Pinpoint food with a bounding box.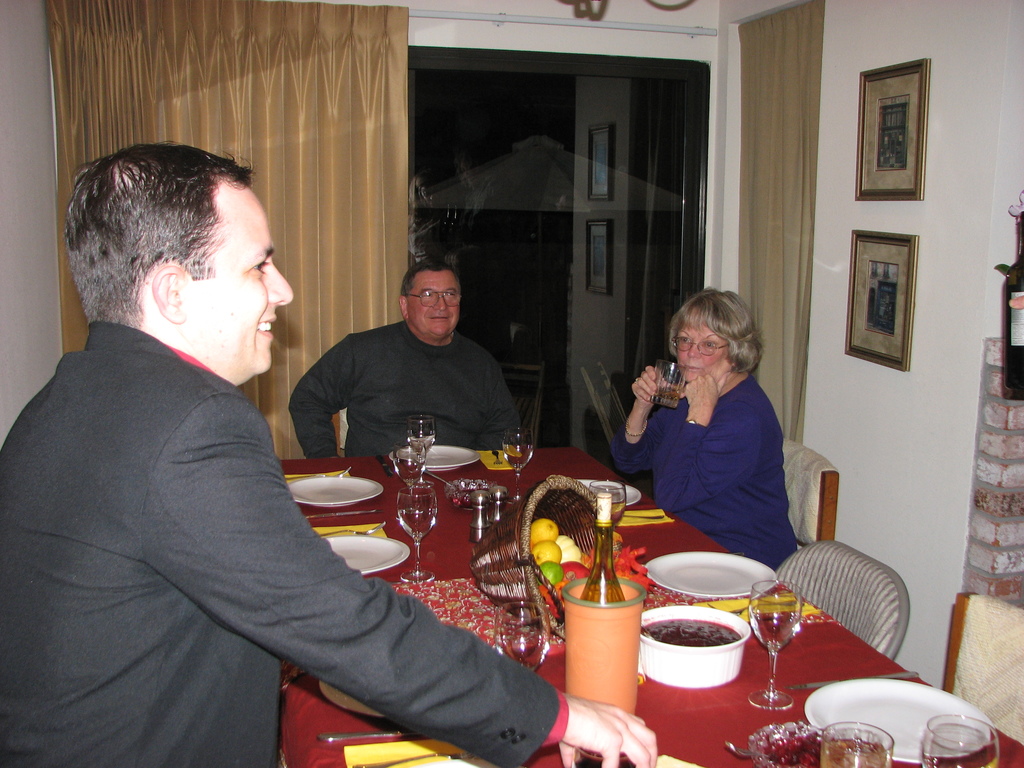
select_region(533, 532, 594, 595).
